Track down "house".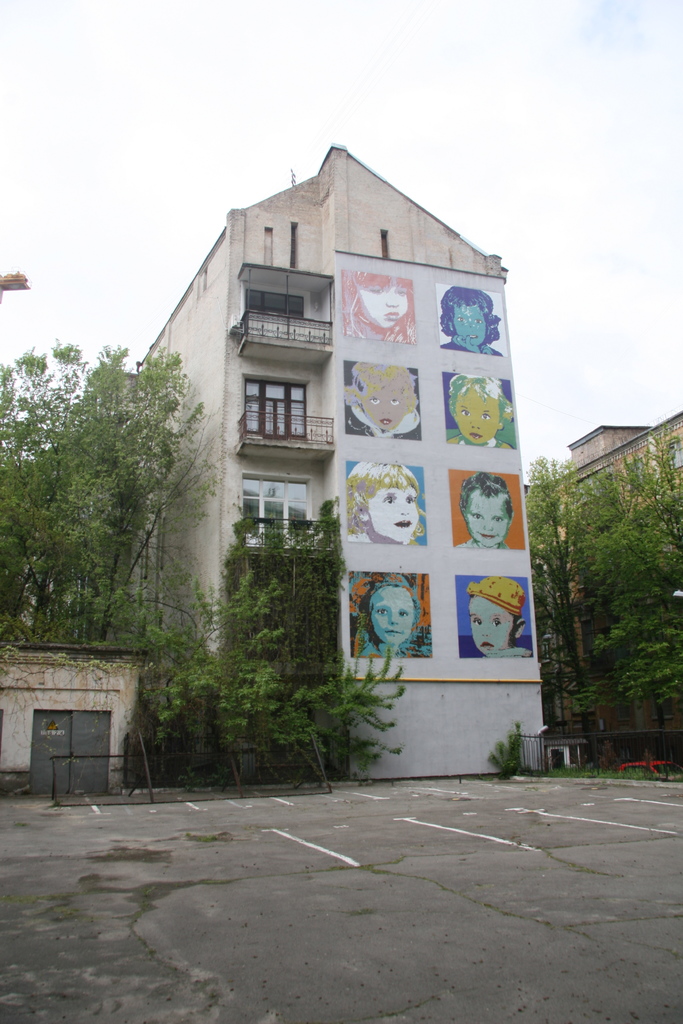
Tracked to (512,412,682,785).
